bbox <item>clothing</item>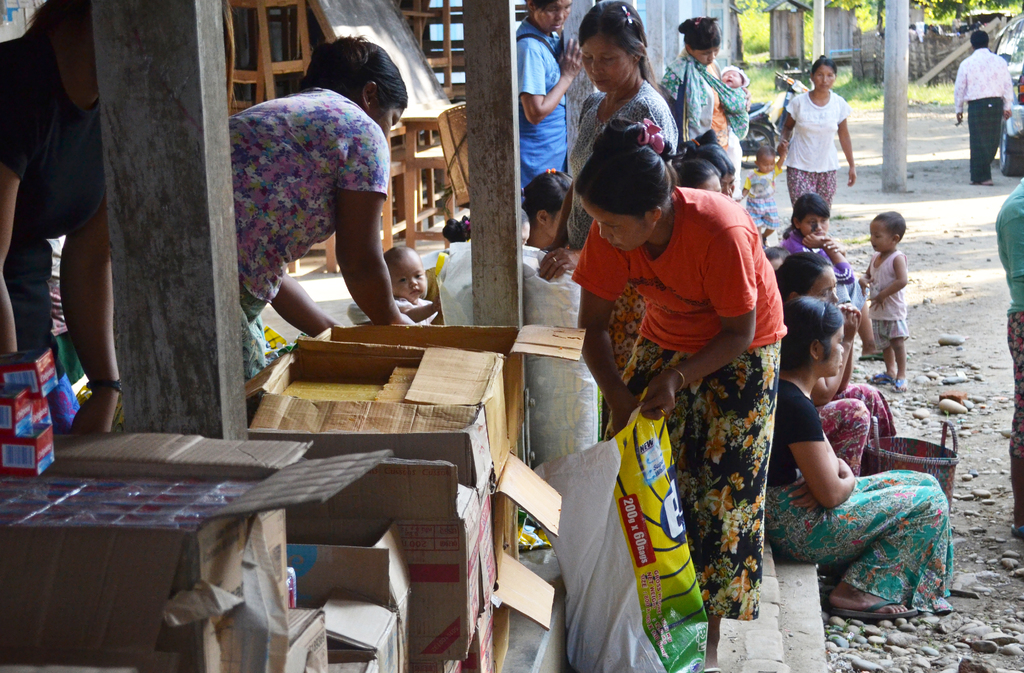
detection(994, 174, 1023, 457)
